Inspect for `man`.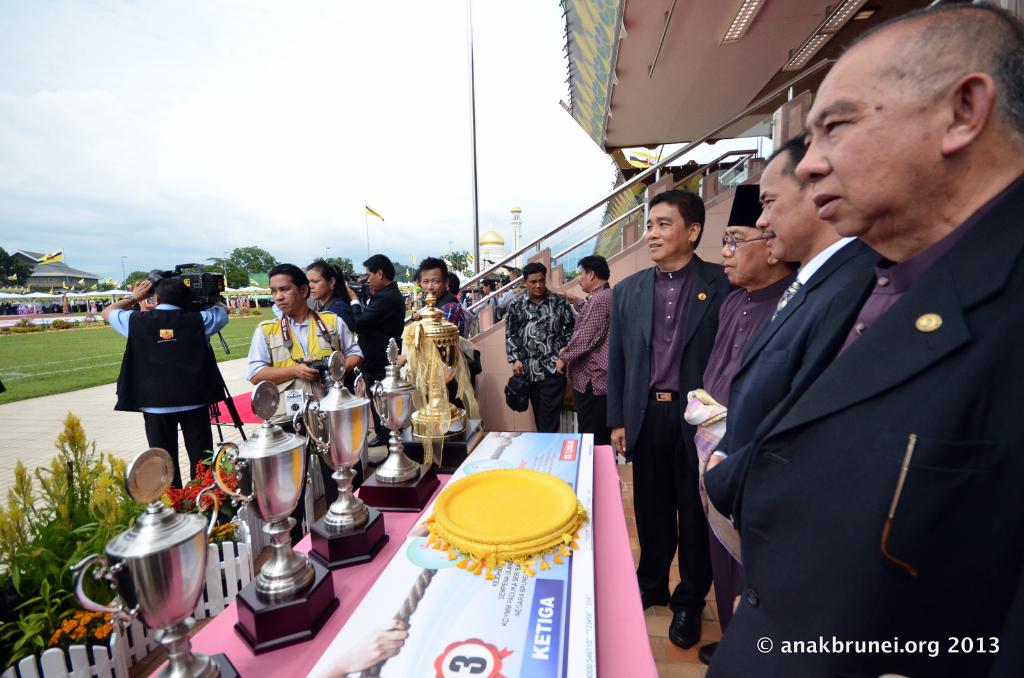
Inspection: [552,256,614,441].
